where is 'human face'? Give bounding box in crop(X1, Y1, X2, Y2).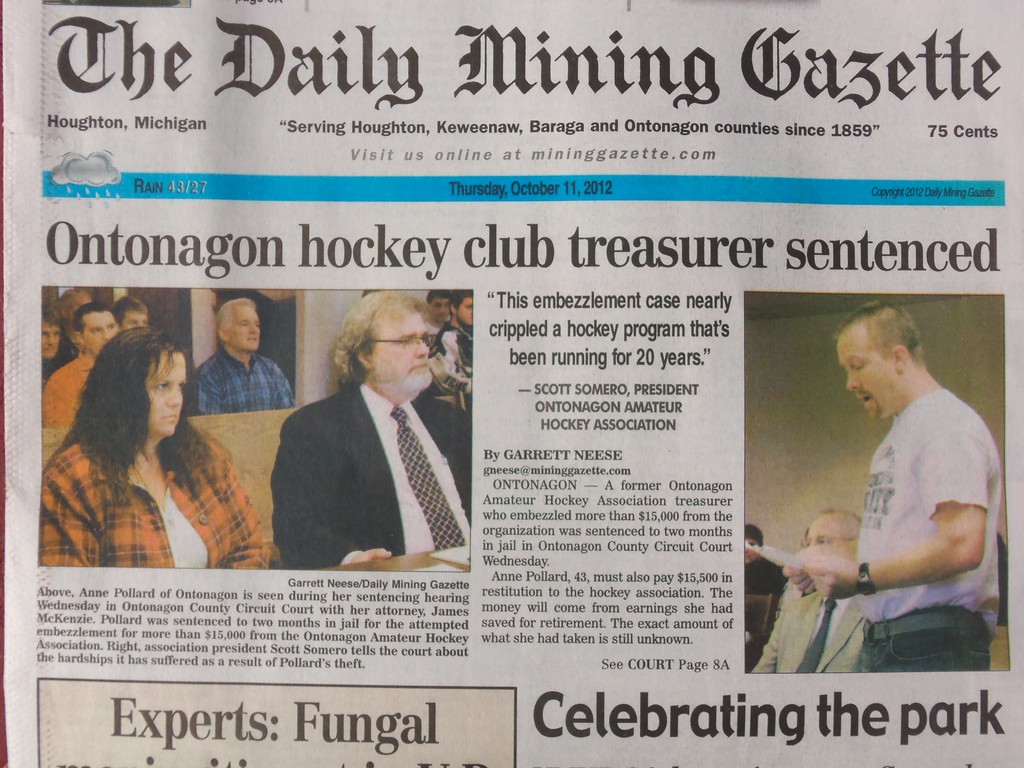
crop(125, 310, 146, 330).
